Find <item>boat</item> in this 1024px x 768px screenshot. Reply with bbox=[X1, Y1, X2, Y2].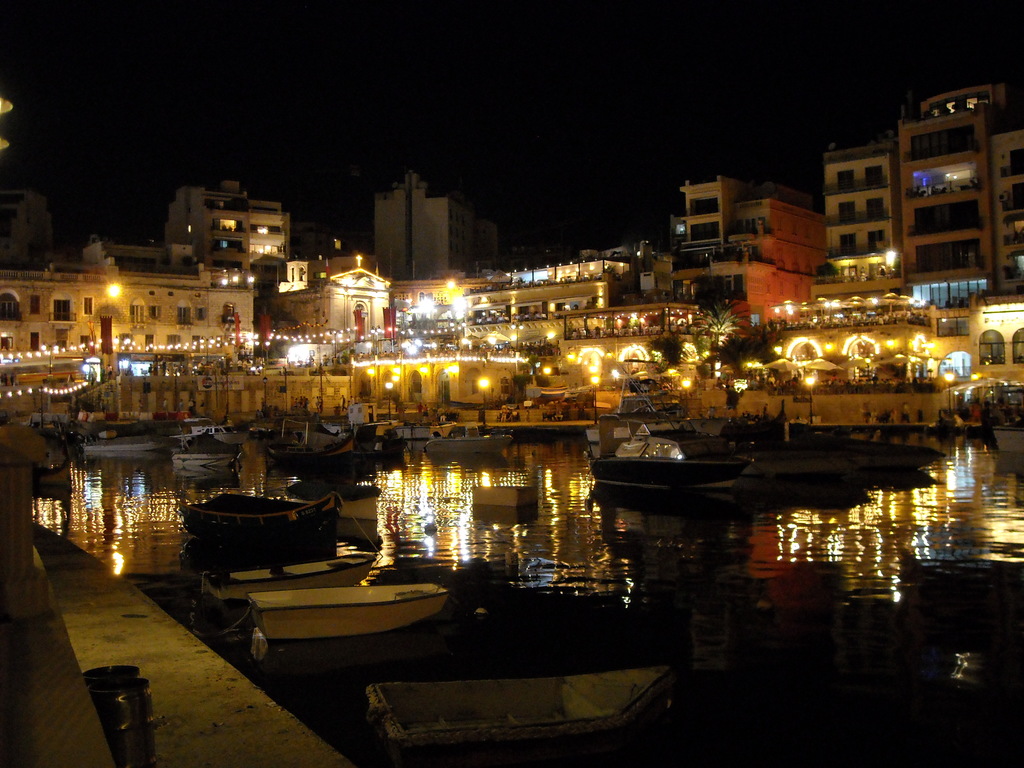
bbox=[678, 416, 949, 481].
